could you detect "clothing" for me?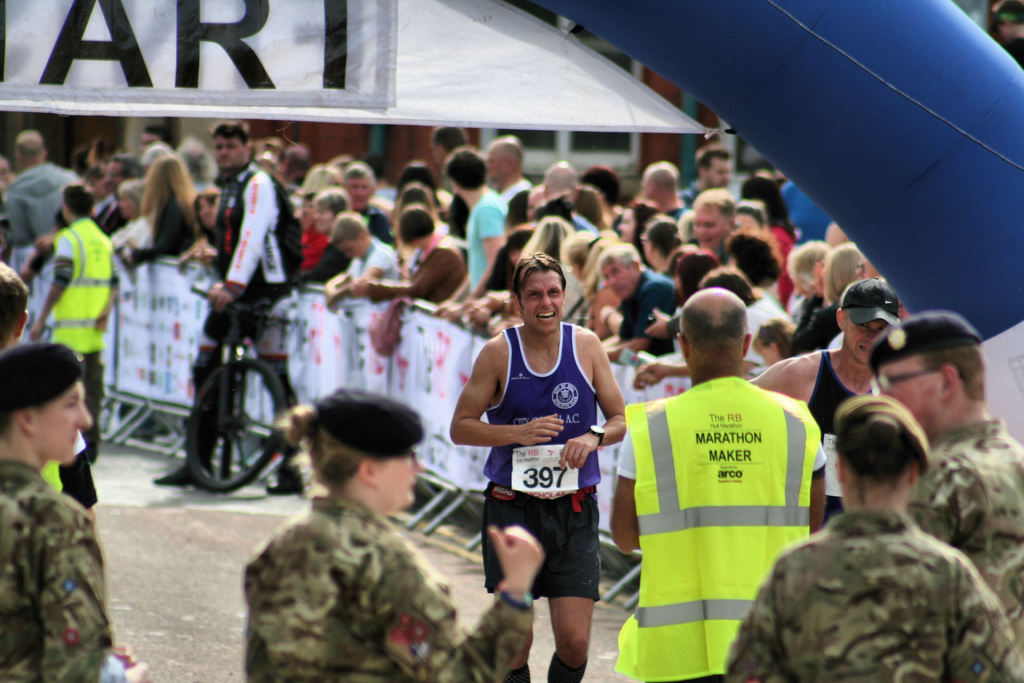
Detection result: locate(746, 180, 788, 233).
